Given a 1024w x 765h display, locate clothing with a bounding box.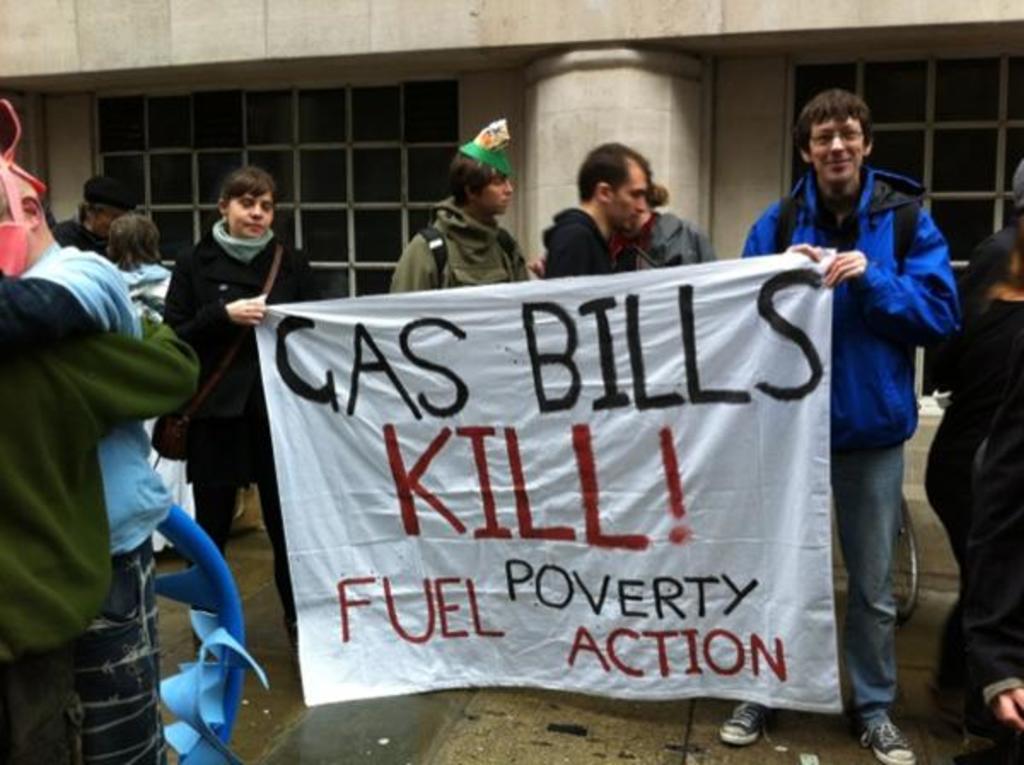
Located: l=616, t=212, r=715, b=272.
